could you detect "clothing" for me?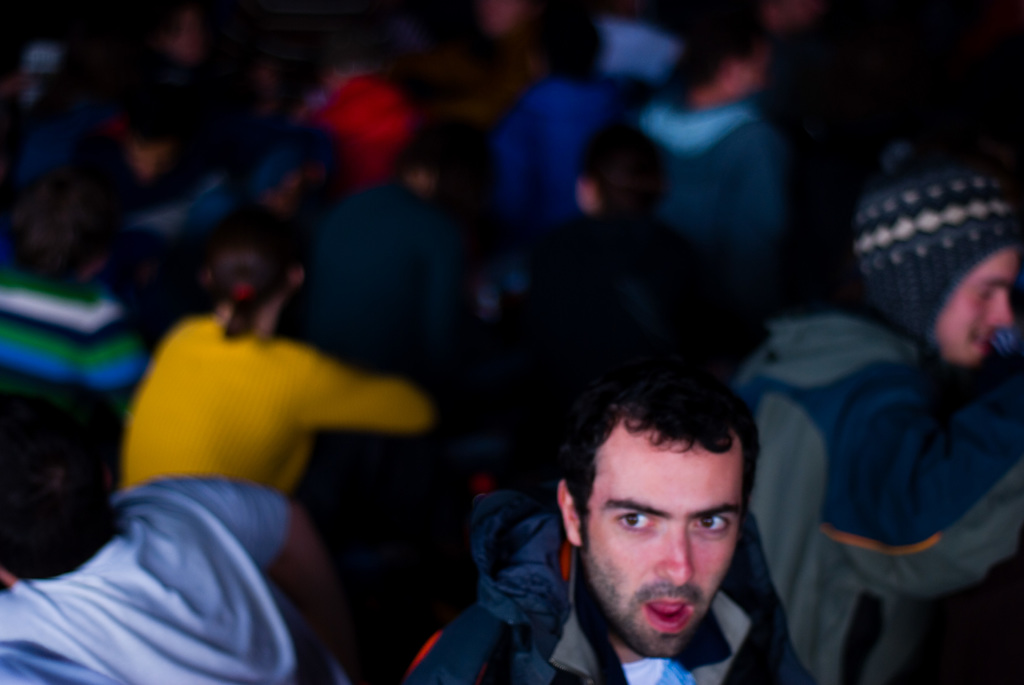
Detection result: locate(646, 82, 762, 292).
